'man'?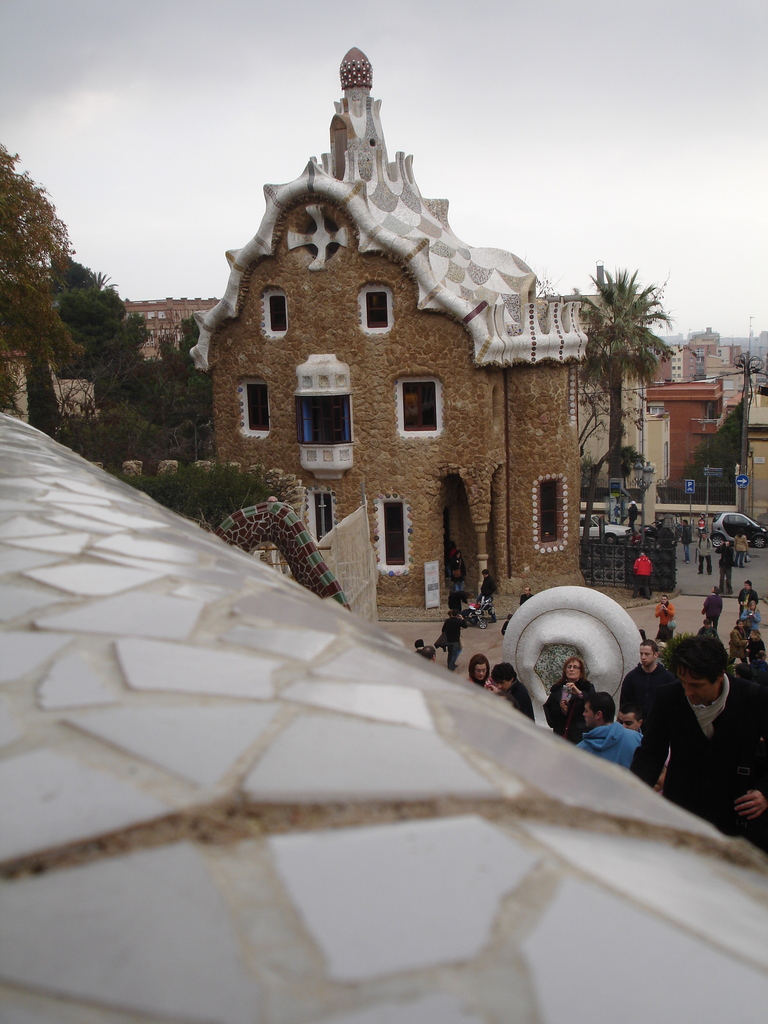
x1=520, y1=585, x2=536, y2=608
